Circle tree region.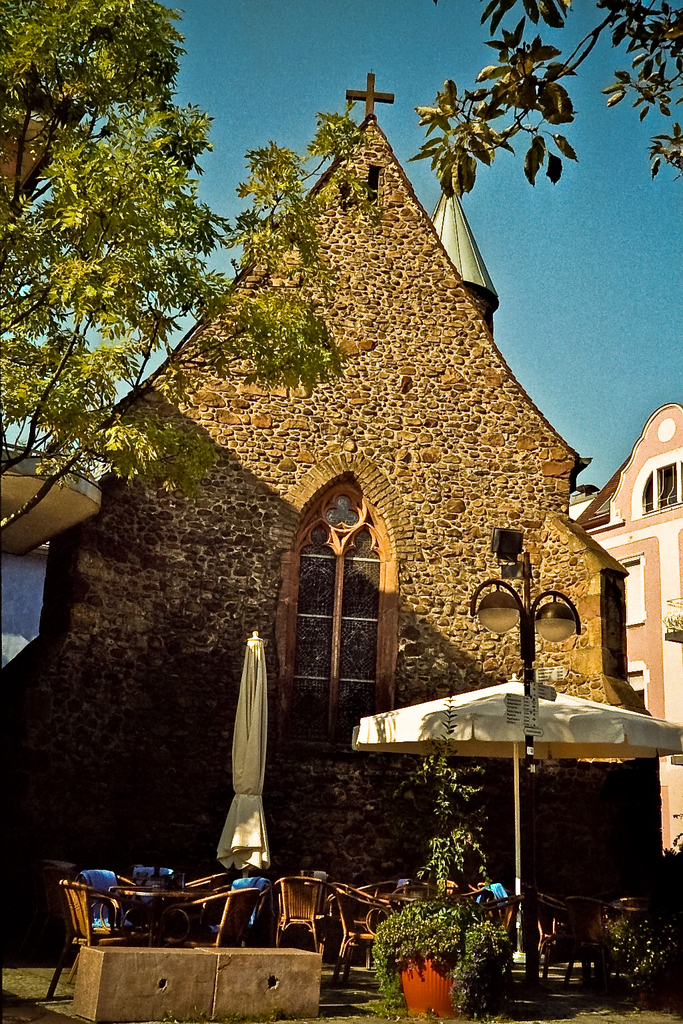
Region: Rect(0, 0, 450, 682).
